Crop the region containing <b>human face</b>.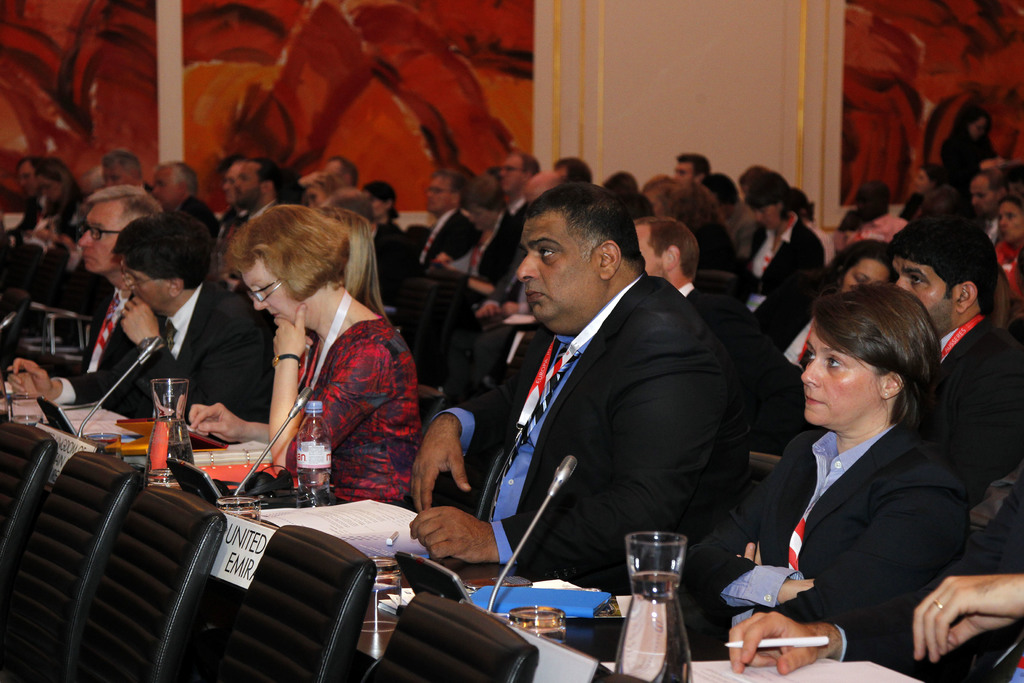
Crop region: (119, 252, 172, 309).
